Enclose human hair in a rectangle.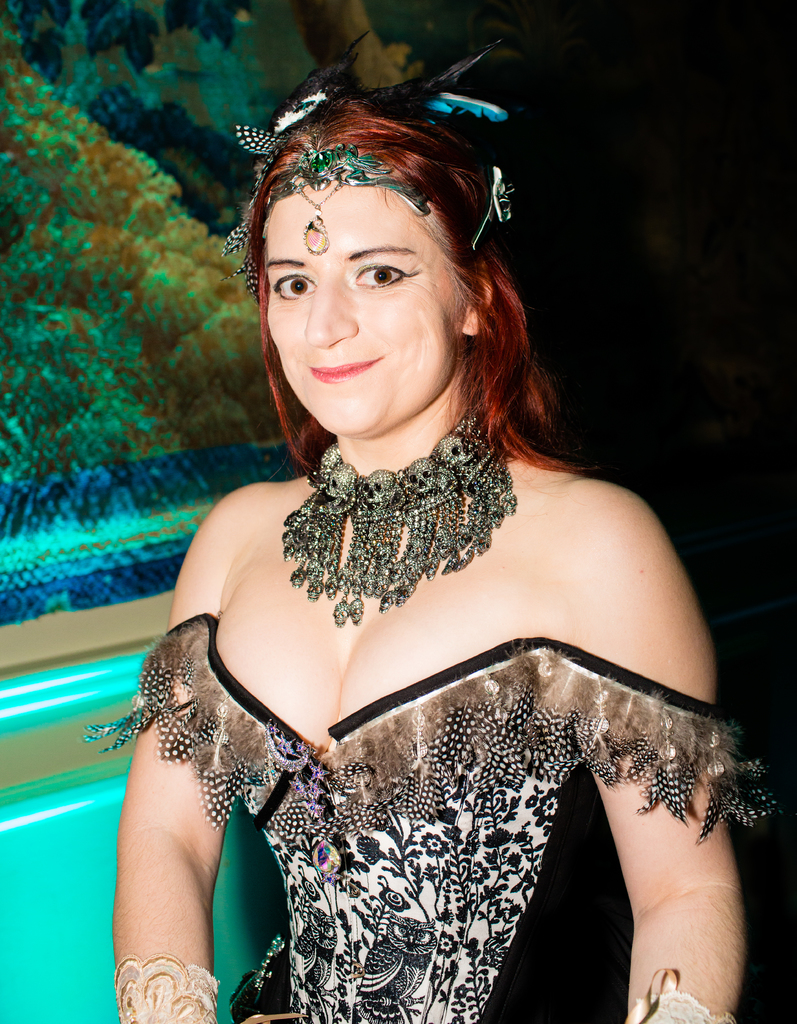
[x1=240, y1=40, x2=532, y2=455].
